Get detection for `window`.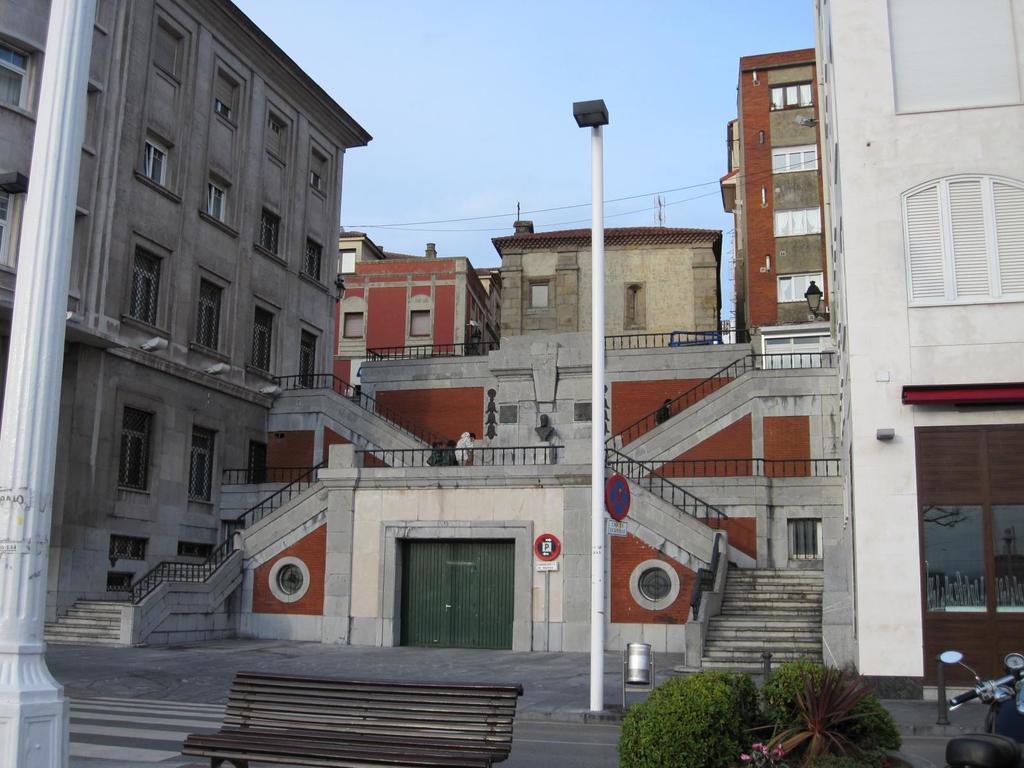
Detection: BBox(115, 401, 159, 497).
